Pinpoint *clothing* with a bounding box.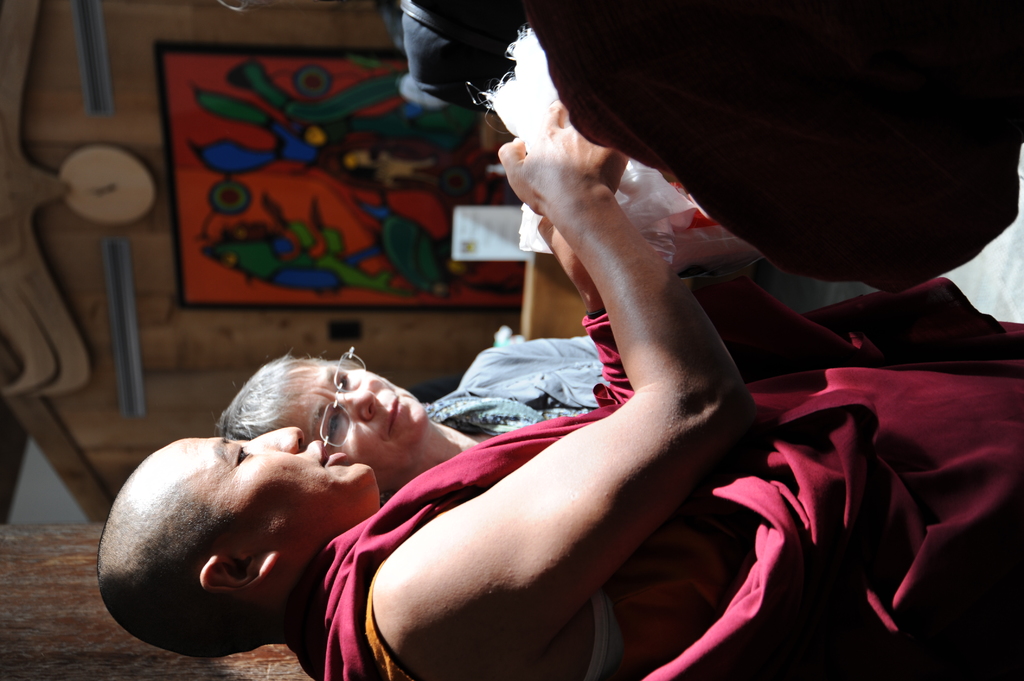
[281, 266, 1023, 680].
